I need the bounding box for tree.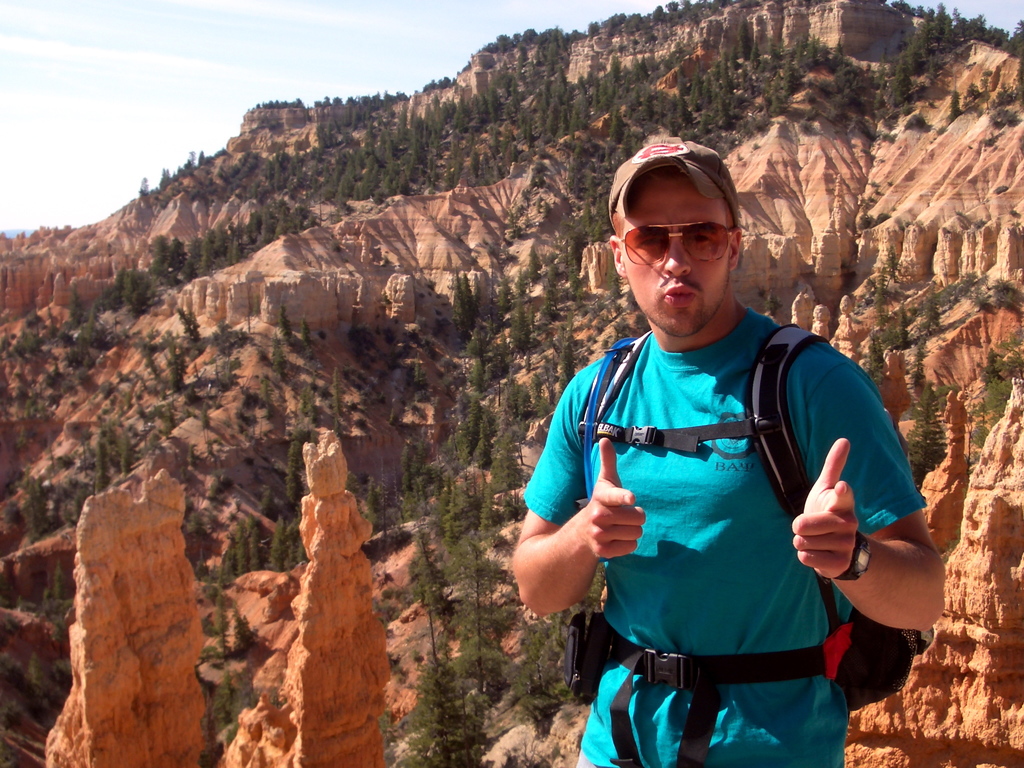
Here it is: (609,318,633,346).
